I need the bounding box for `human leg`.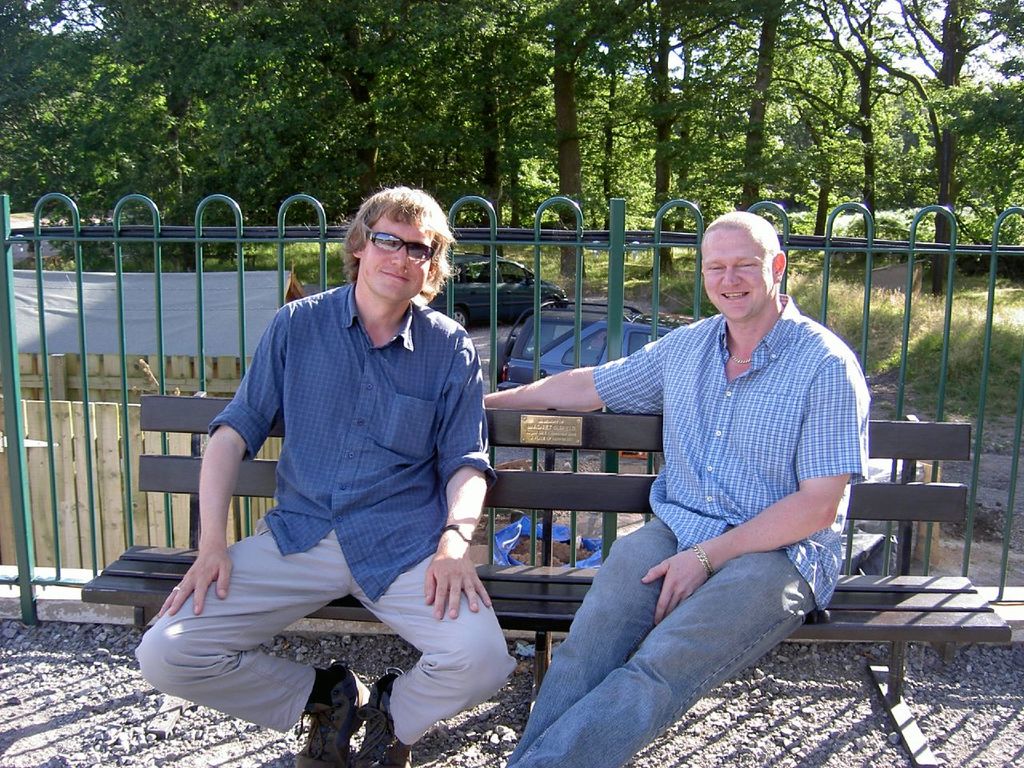
Here it is: crop(134, 530, 351, 761).
